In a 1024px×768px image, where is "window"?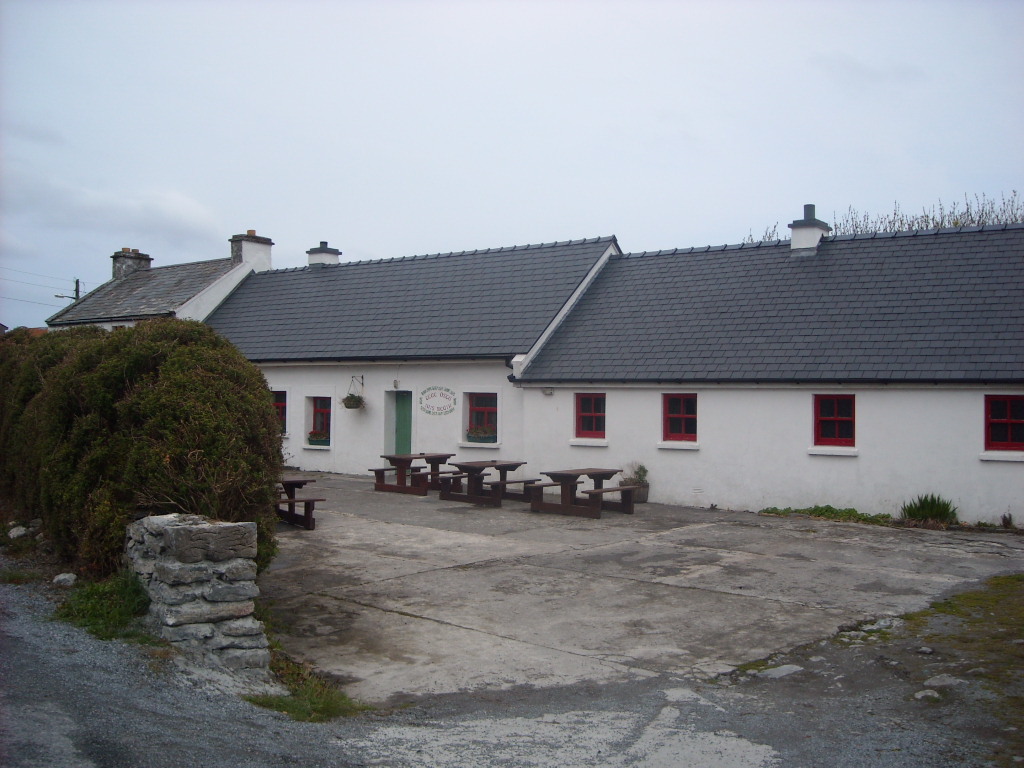
977,394,1023,460.
